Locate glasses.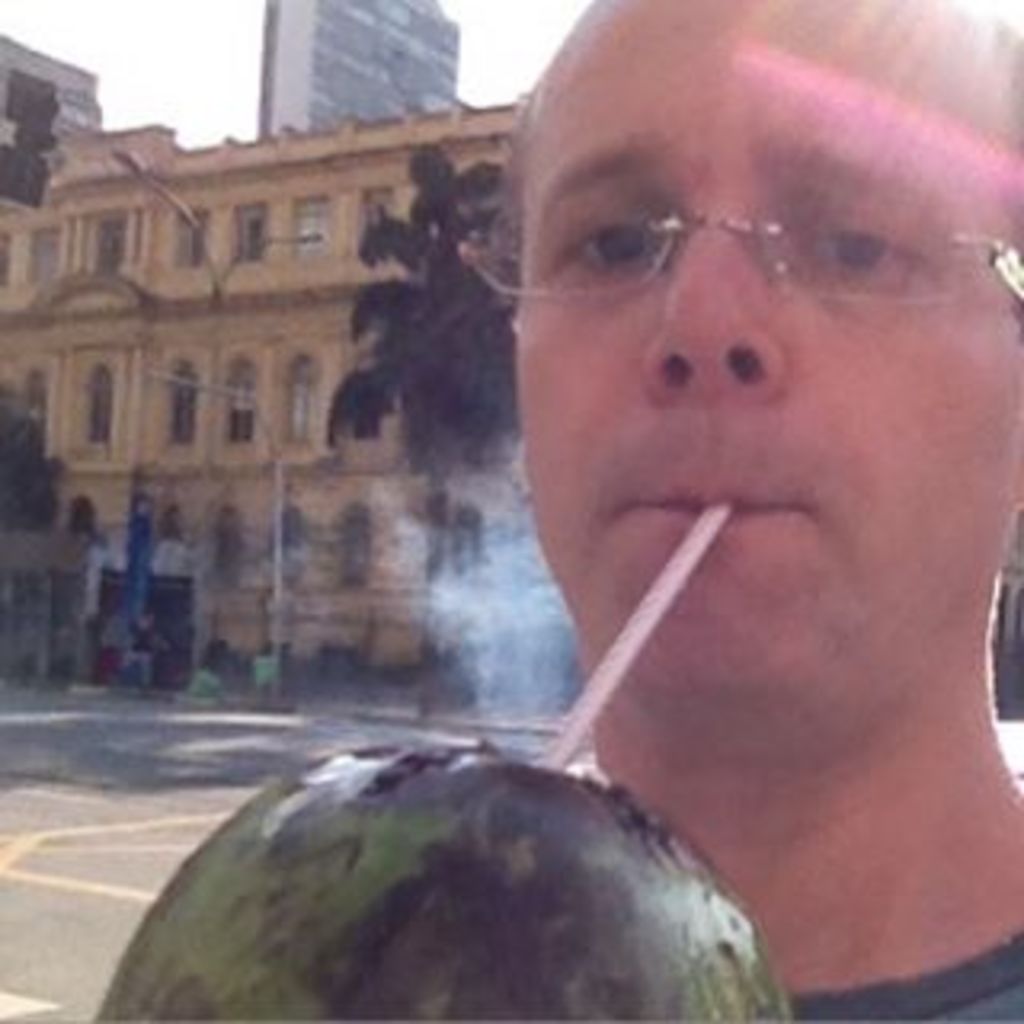
Bounding box: locate(470, 182, 1021, 326).
